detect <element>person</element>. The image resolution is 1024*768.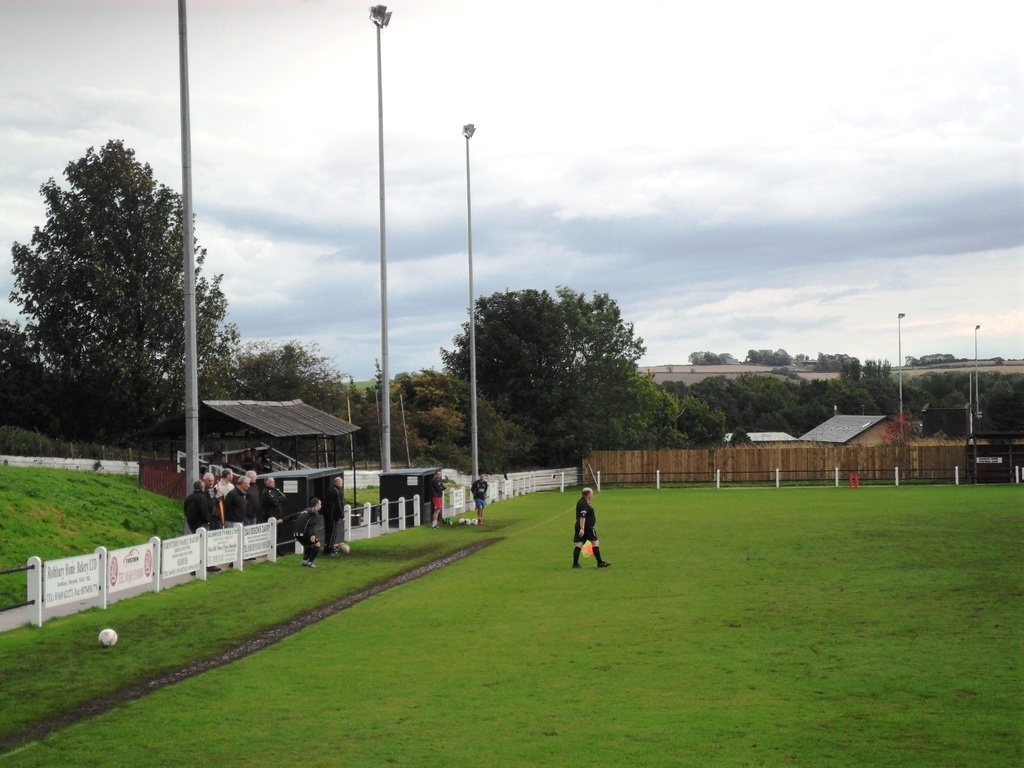
crop(468, 468, 490, 523).
